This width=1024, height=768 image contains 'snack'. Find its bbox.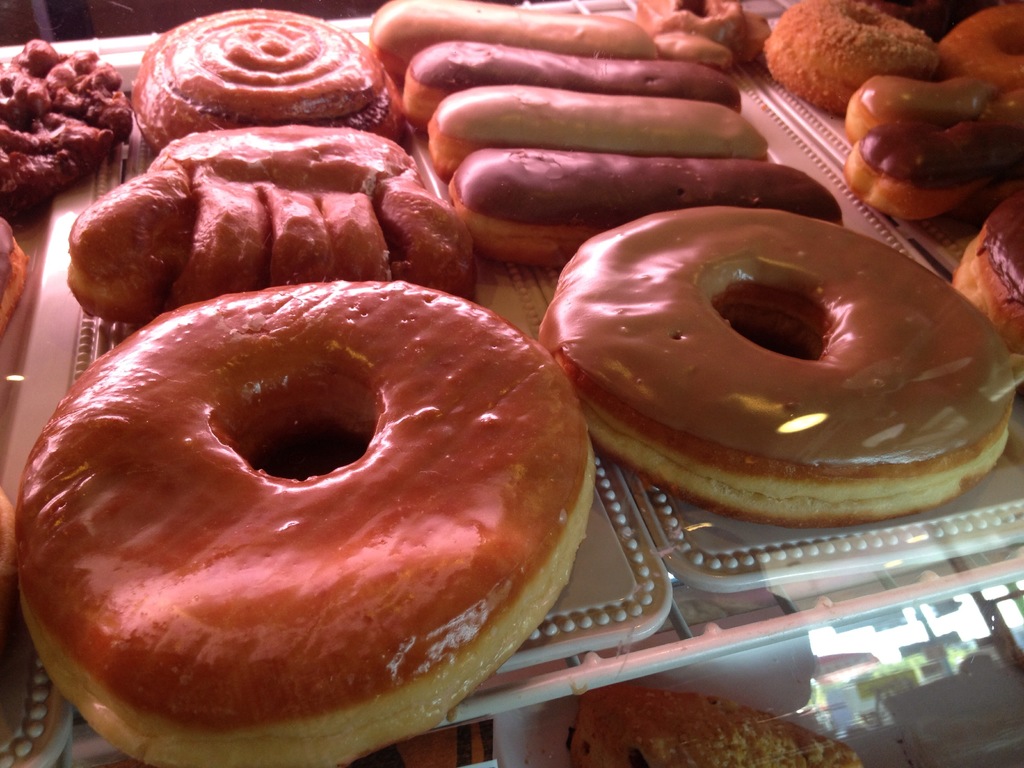
rect(105, 22, 403, 127).
